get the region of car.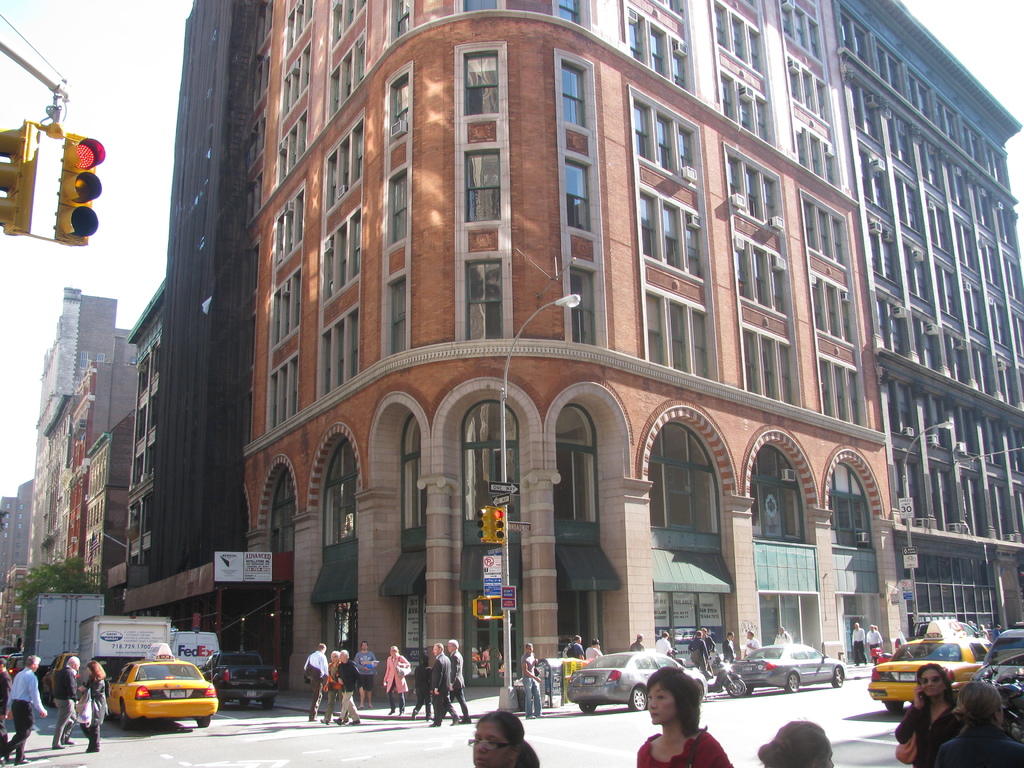
(735, 643, 854, 692).
